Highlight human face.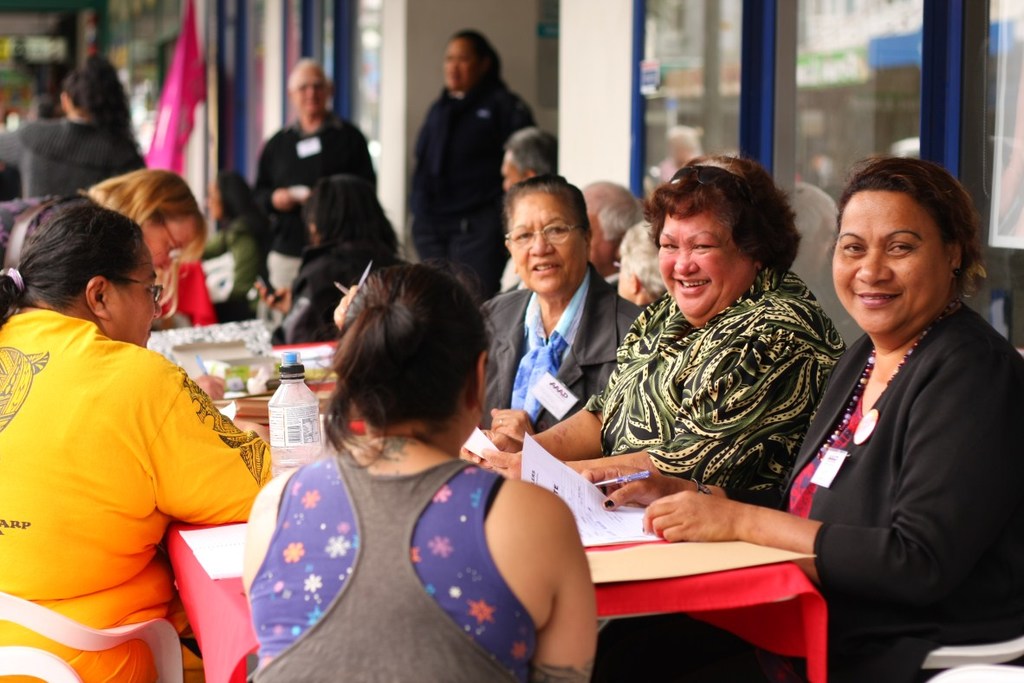
Highlighted region: pyautogui.locateOnScreen(106, 247, 162, 346).
